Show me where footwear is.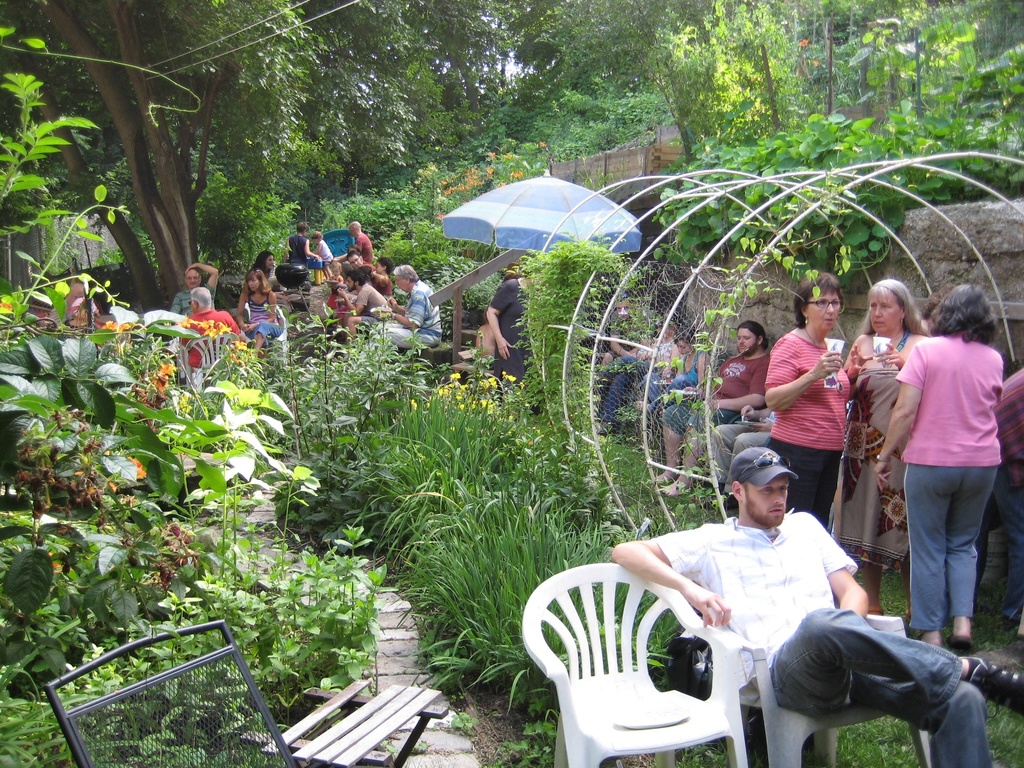
footwear is at bbox=[869, 609, 883, 616].
